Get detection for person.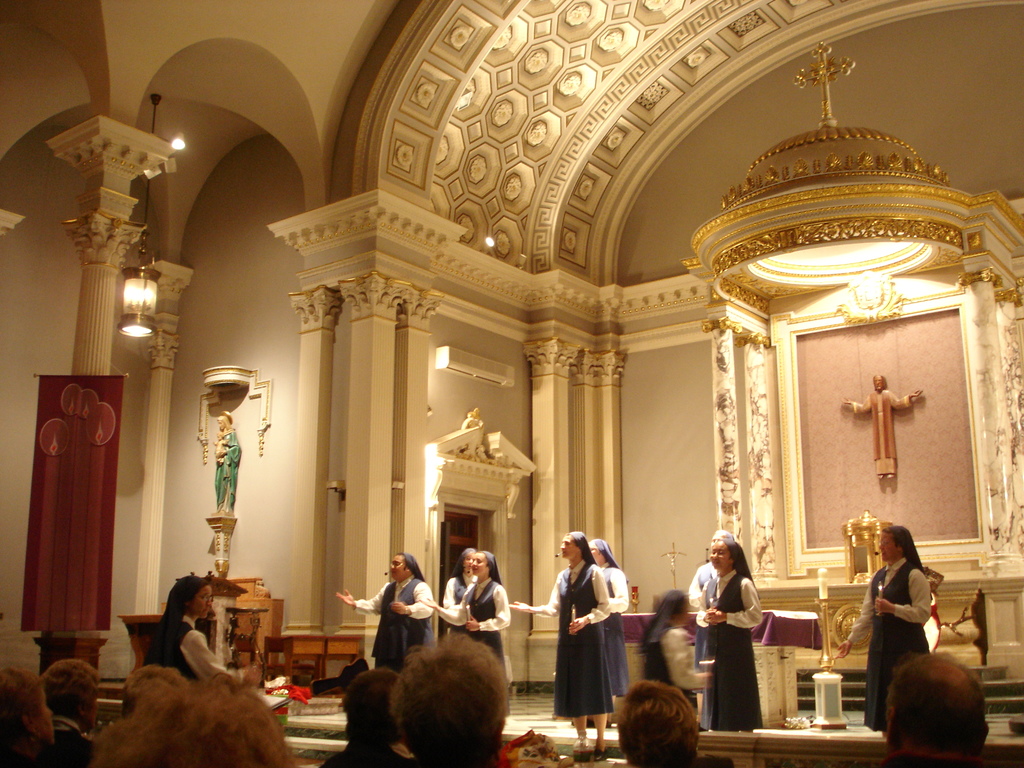
Detection: <bbox>844, 370, 927, 479</bbox>.
